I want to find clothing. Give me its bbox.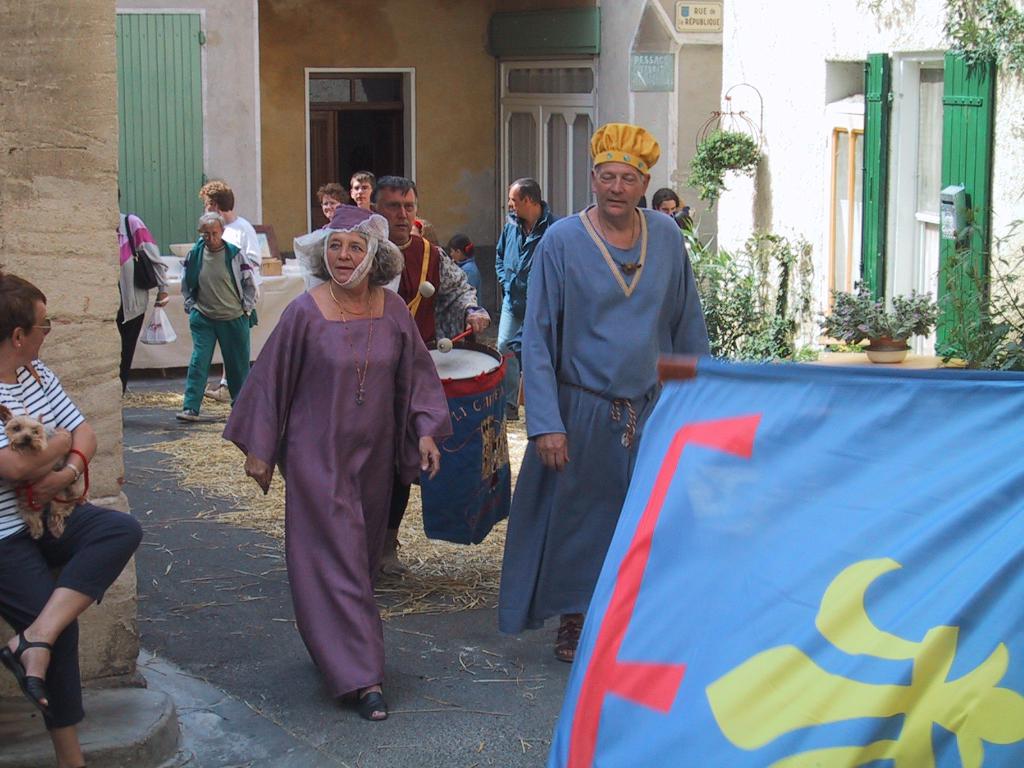
229:218:434:711.
